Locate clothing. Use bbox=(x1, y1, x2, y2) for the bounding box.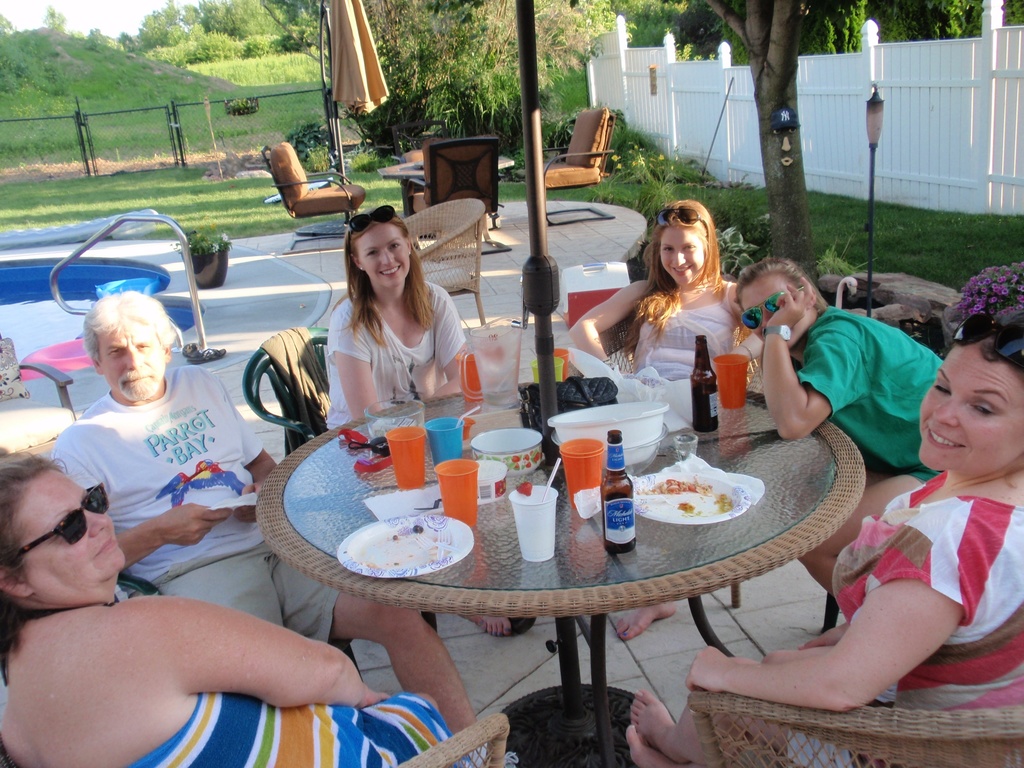
bbox=(755, 310, 970, 487).
